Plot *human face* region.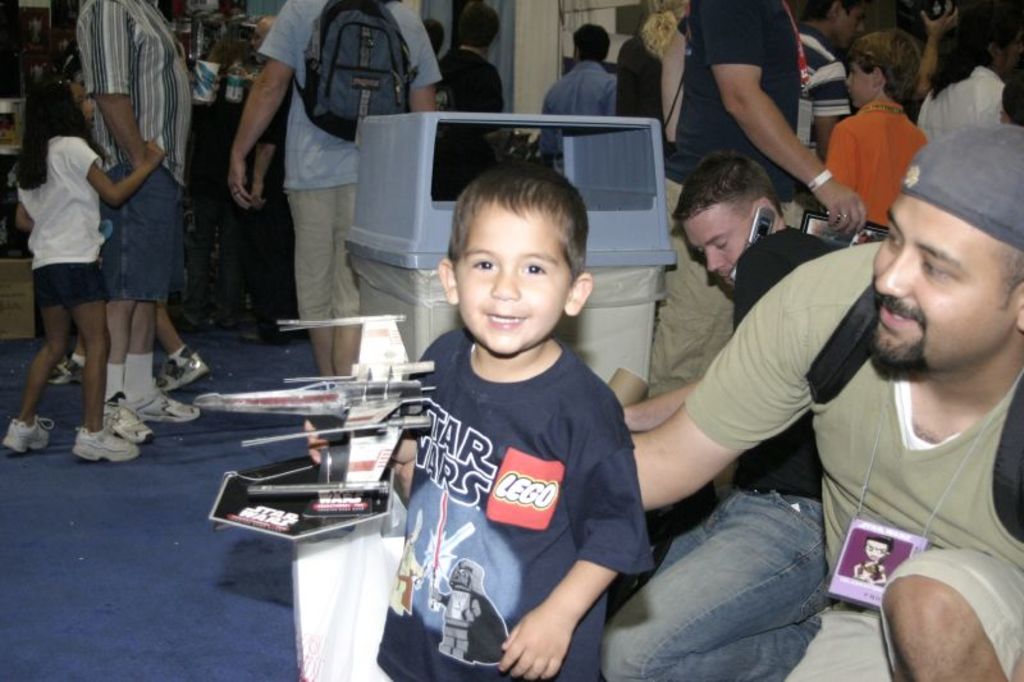
Plotted at select_region(73, 83, 102, 139).
